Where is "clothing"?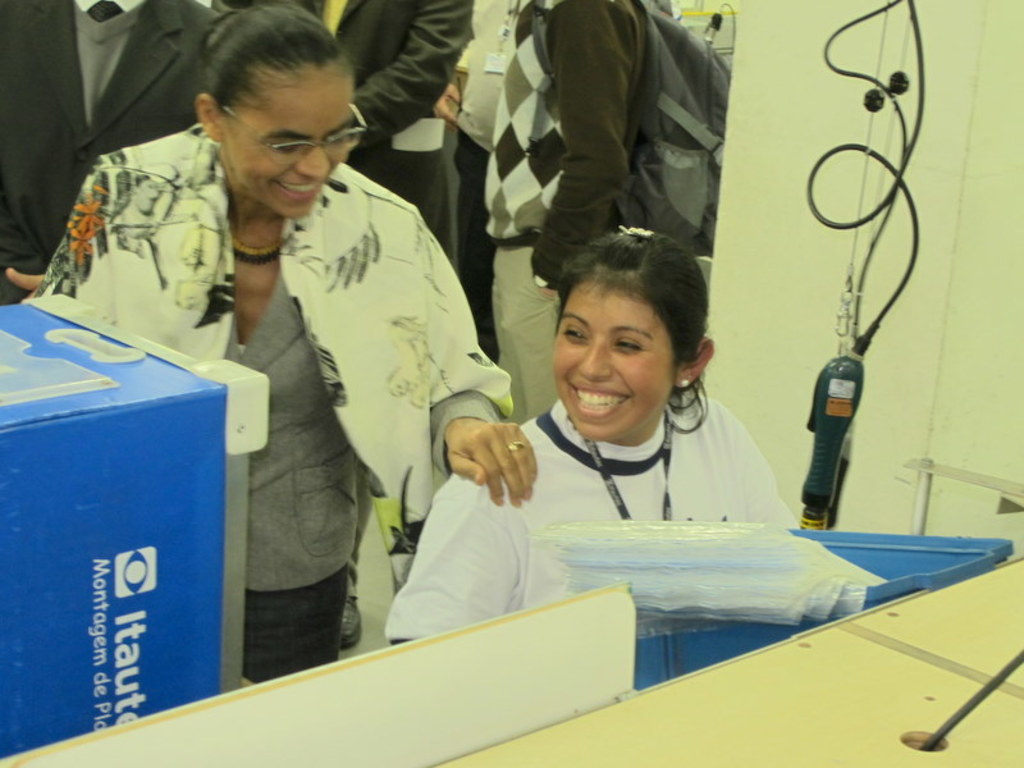
bbox=[33, 114, 526, 672].
